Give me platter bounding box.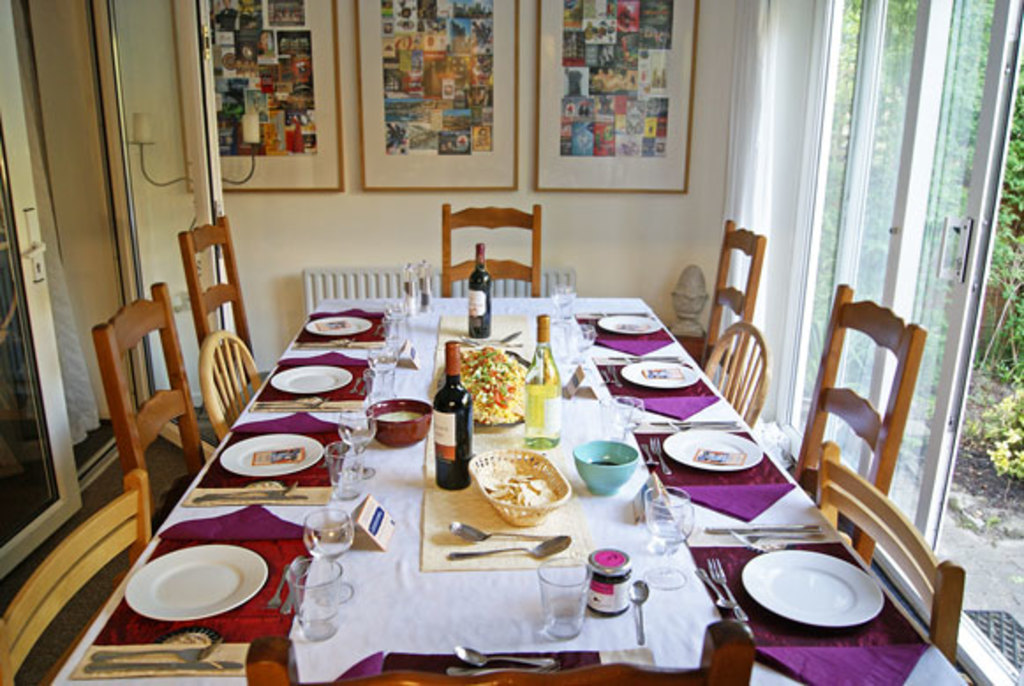
BBox(663, 430, 760, 474).
